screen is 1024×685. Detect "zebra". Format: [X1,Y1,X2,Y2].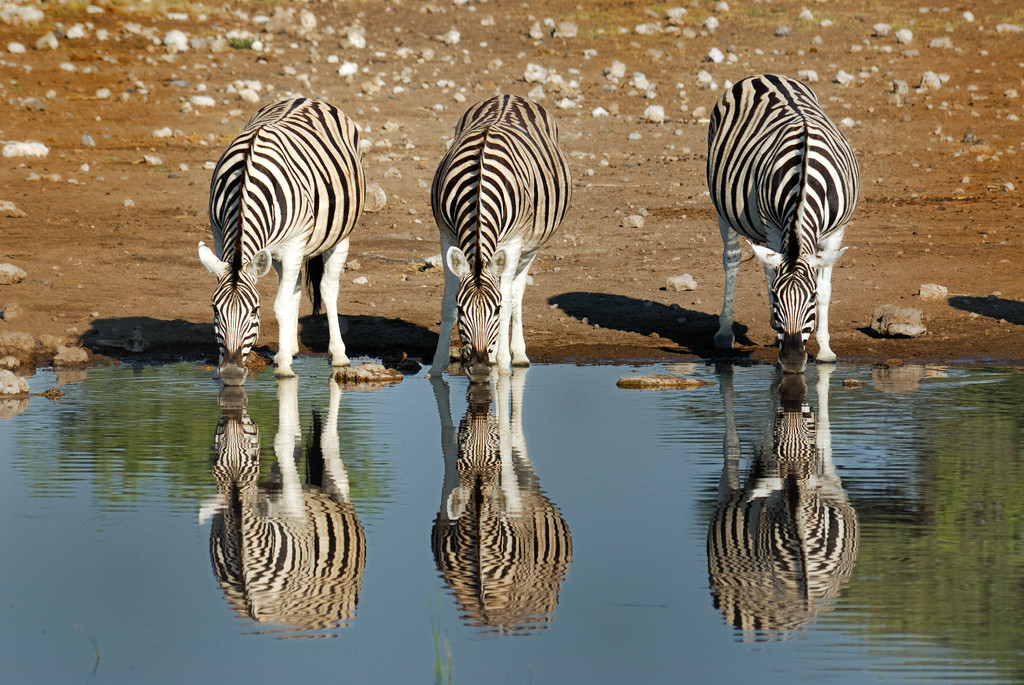
[196,94,367,389].
